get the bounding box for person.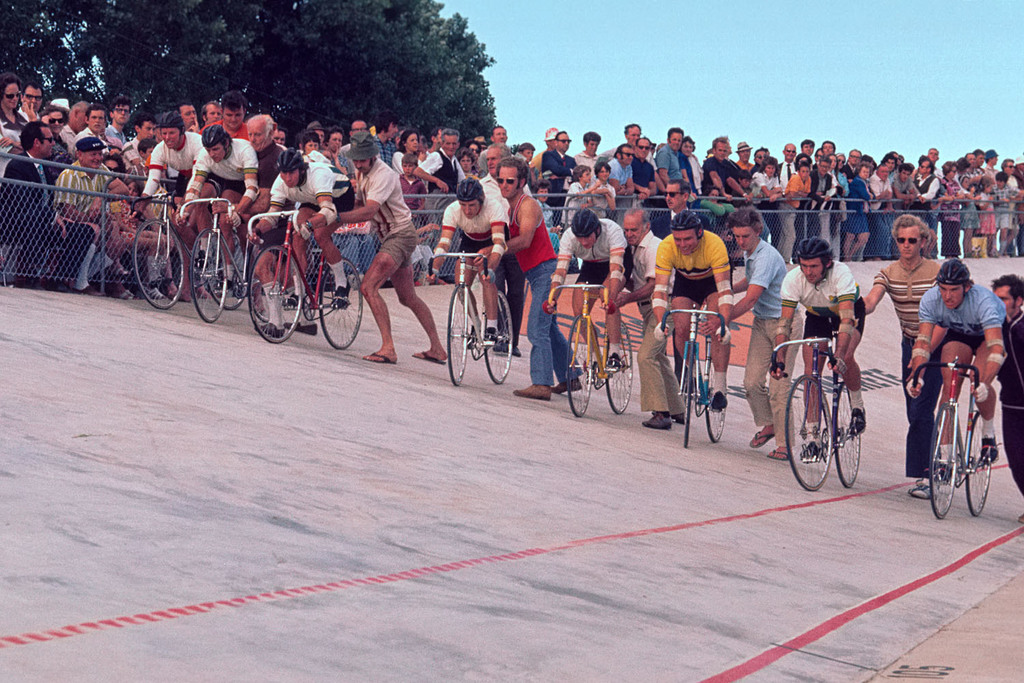
pyautogui.locateOnScreen(675, 134, 699, 195).
